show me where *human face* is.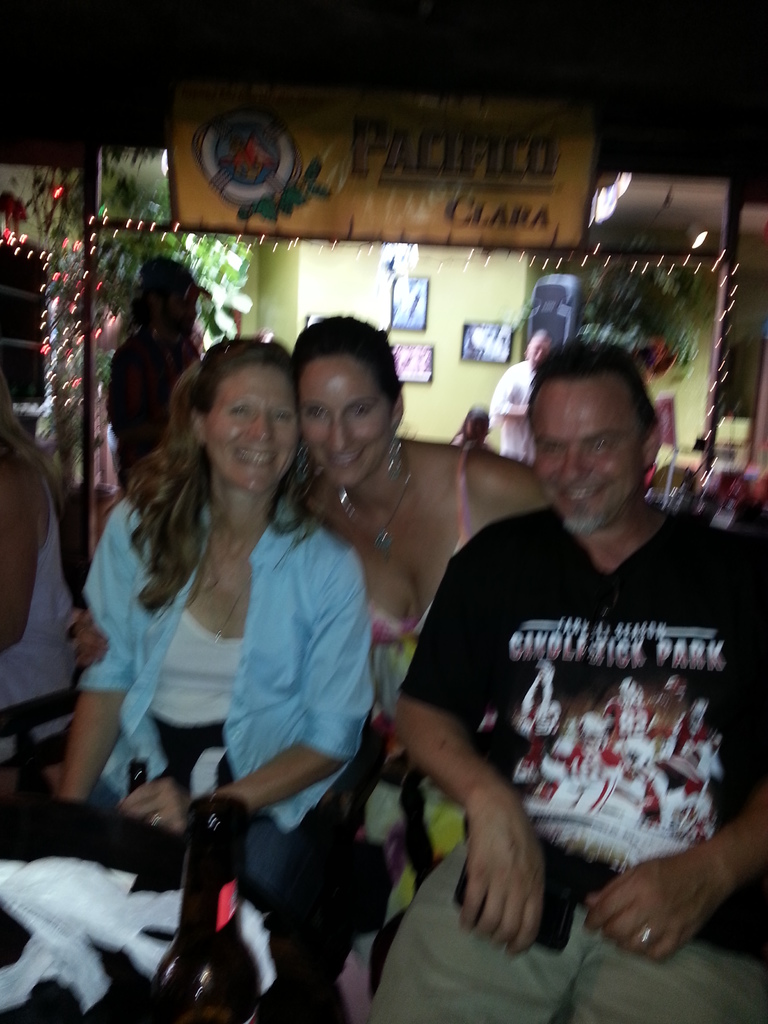
*human face* is at region(535, 385, 640, 540).
